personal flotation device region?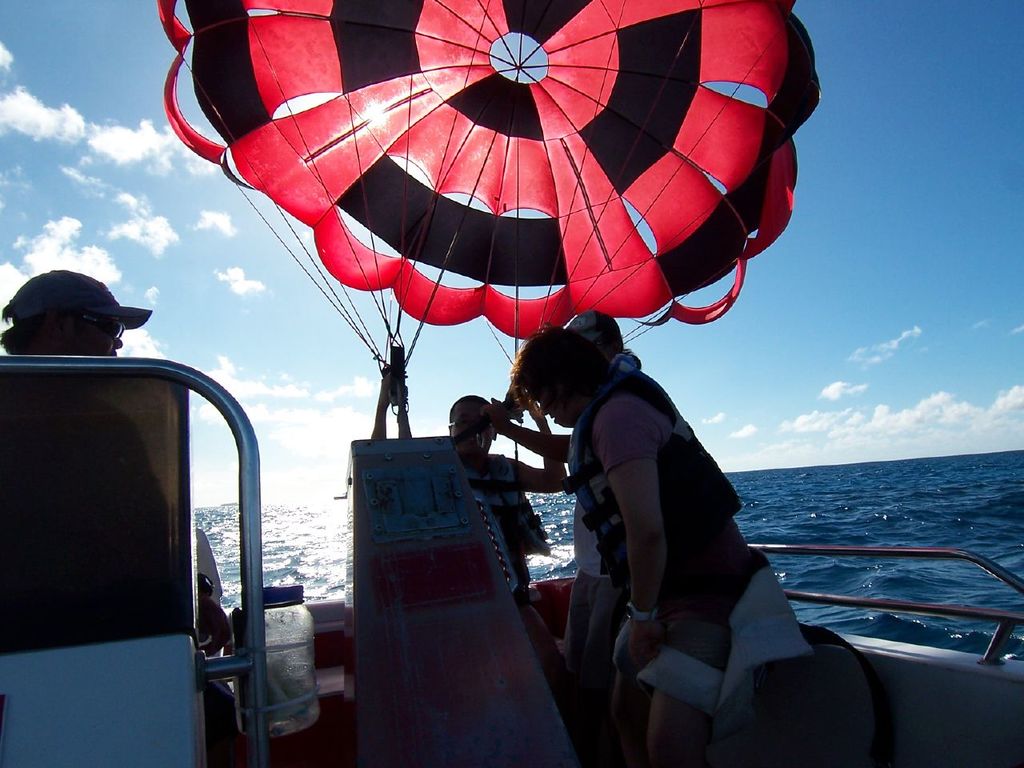
region(468, 450, 550, 578)
